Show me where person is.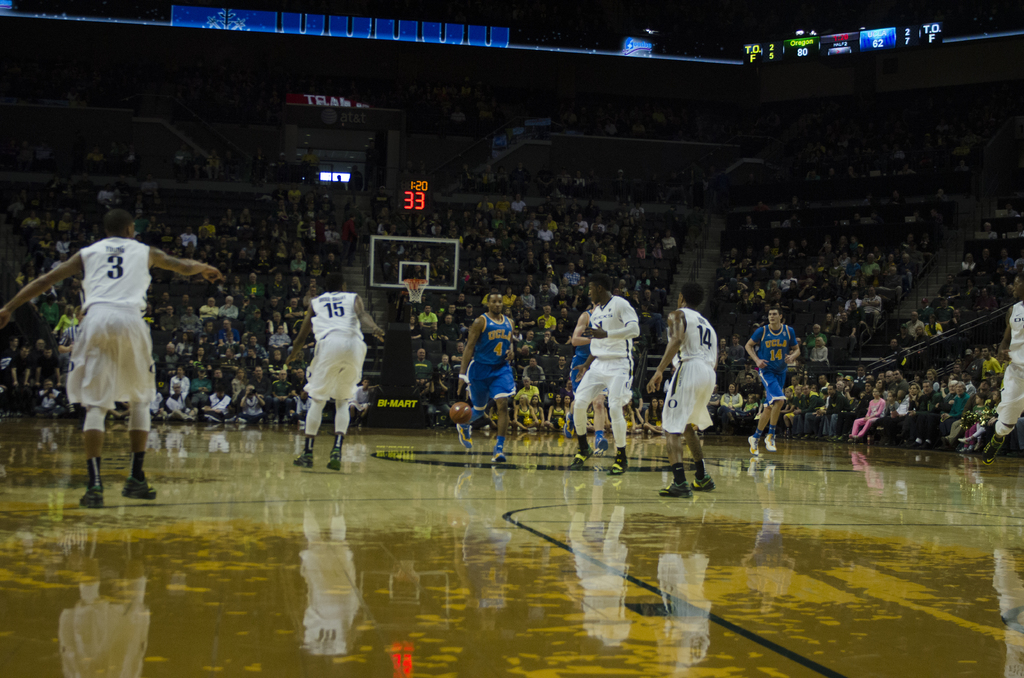
person is at [x1=201, y1=323, x2=217, y2=348].
